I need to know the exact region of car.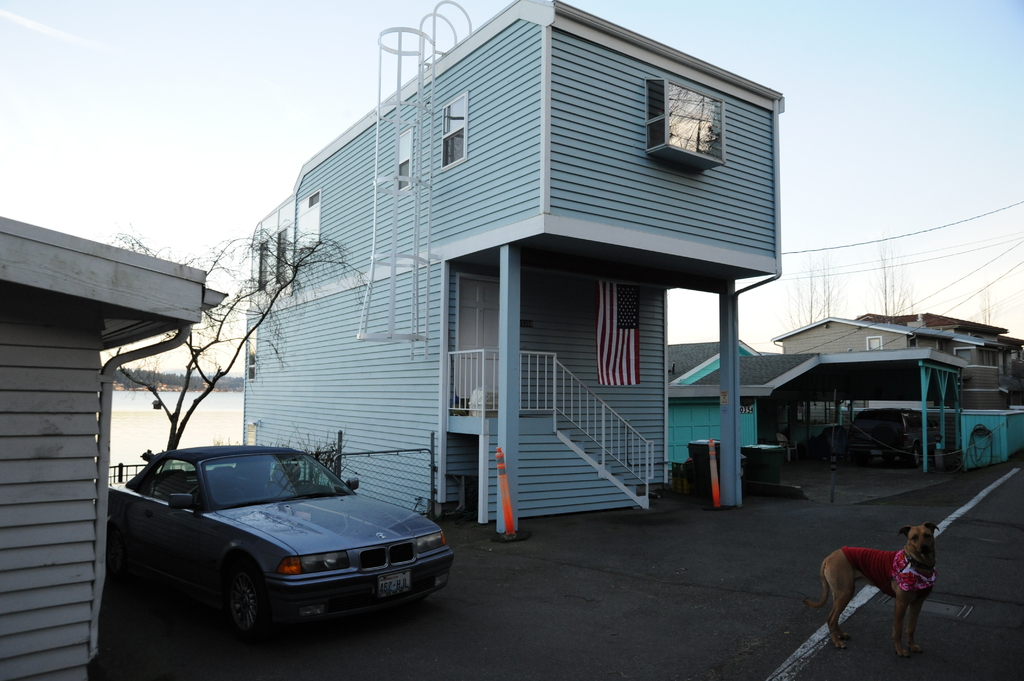
Region: Rect(99, 446, 460, 639).
